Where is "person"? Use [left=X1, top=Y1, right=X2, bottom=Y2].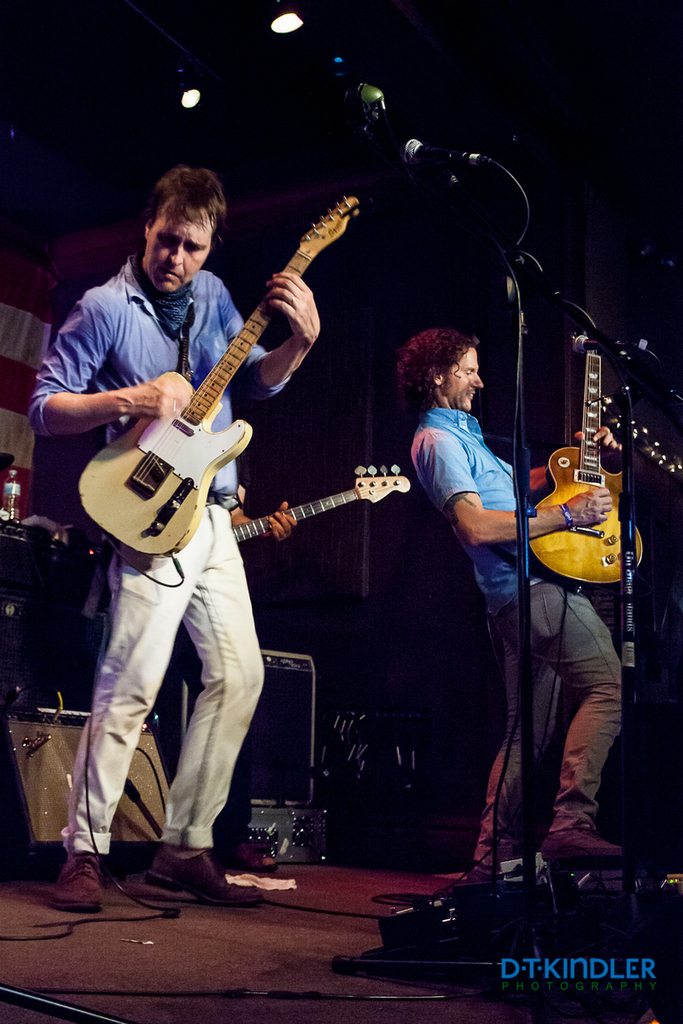
[left=412, top=321, right=633, bottom=875].
